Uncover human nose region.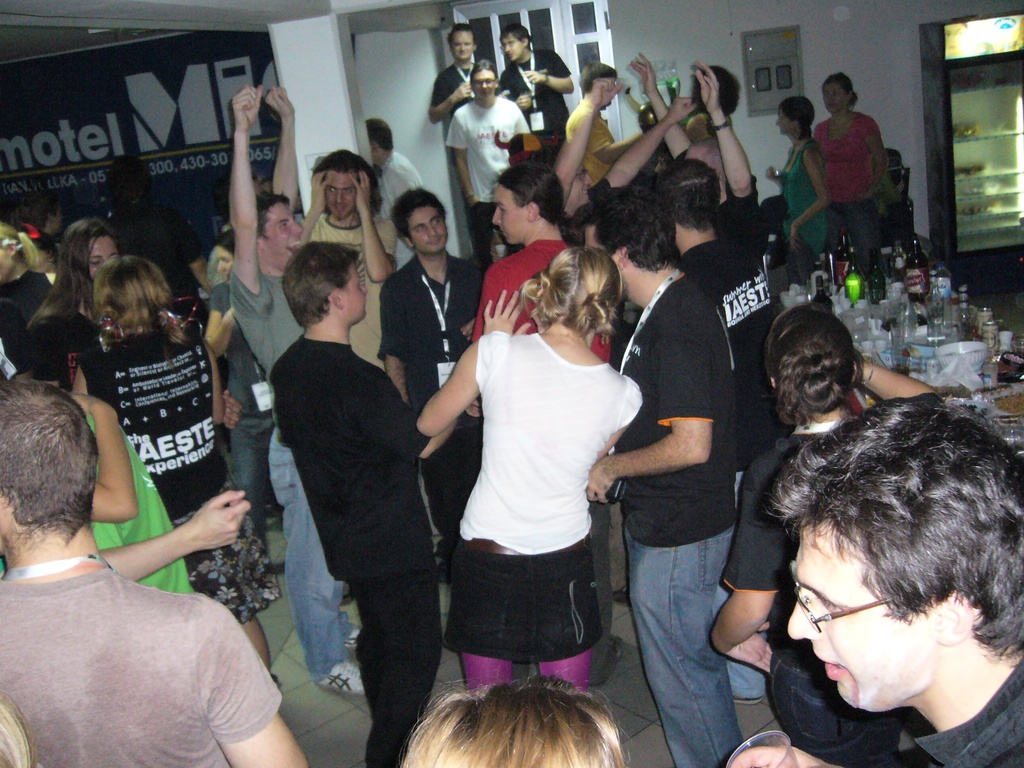
Uncovered: bbox=(287, 221, 303, 237).
